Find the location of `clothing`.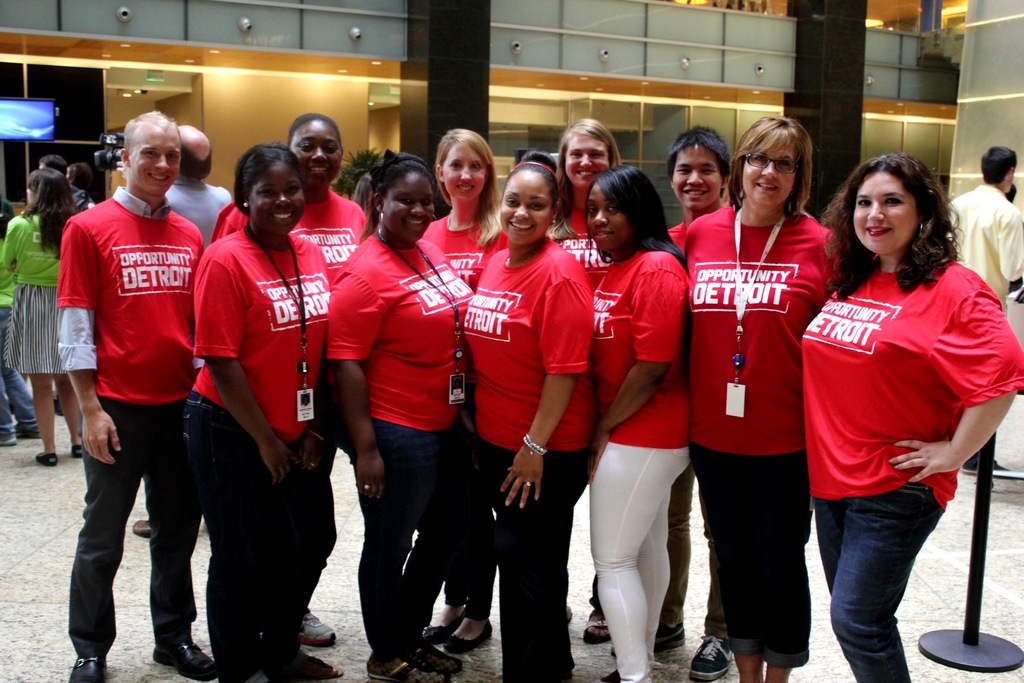
Location: <box>324,236,454,630</box>.
